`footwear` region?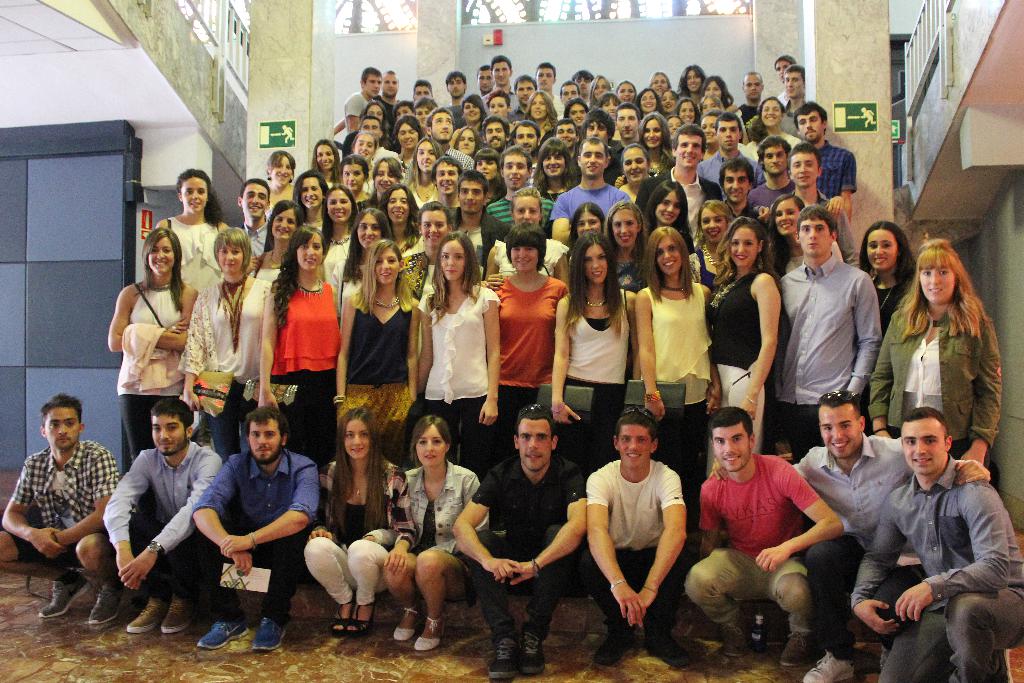
x1=38 y1=564 x2=93 y2=618
